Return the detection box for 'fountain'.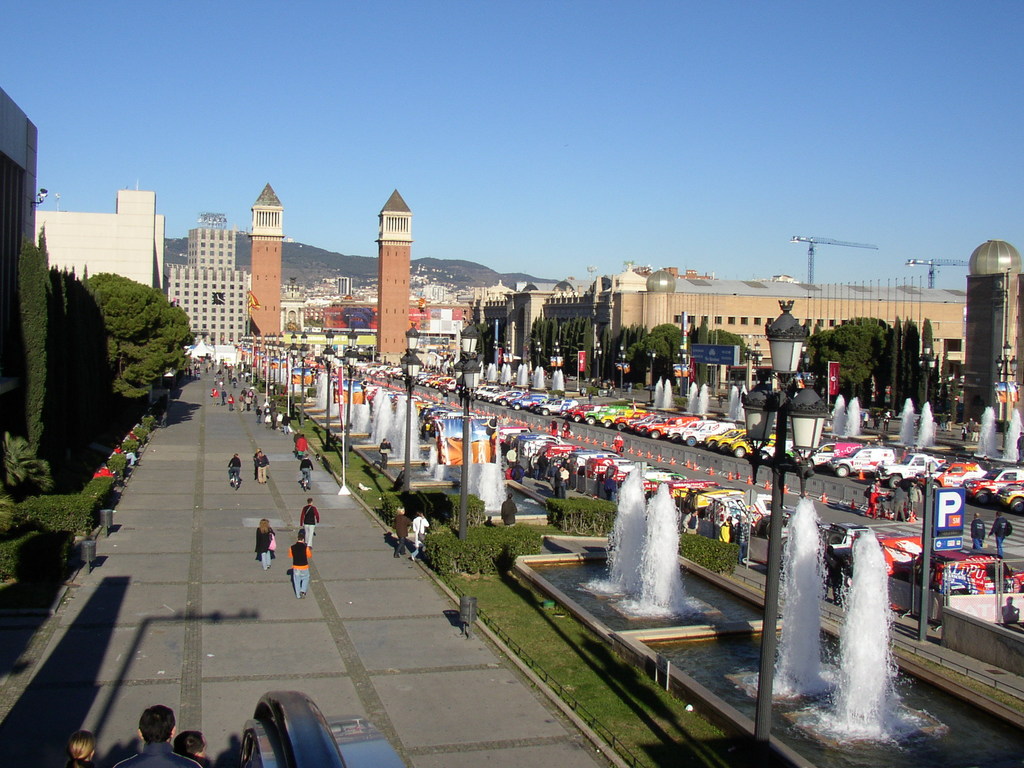
rect(227, 344, 505, 500).
